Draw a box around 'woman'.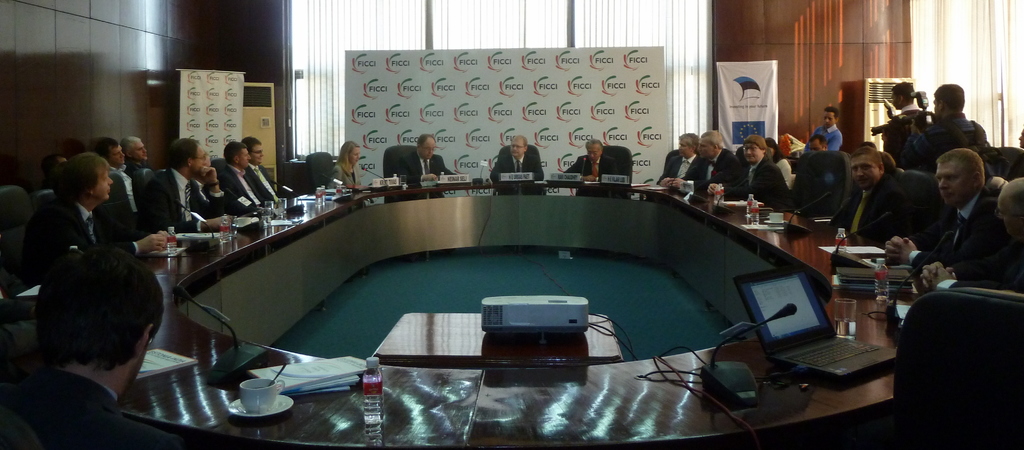
325, 139, 366, 196.
